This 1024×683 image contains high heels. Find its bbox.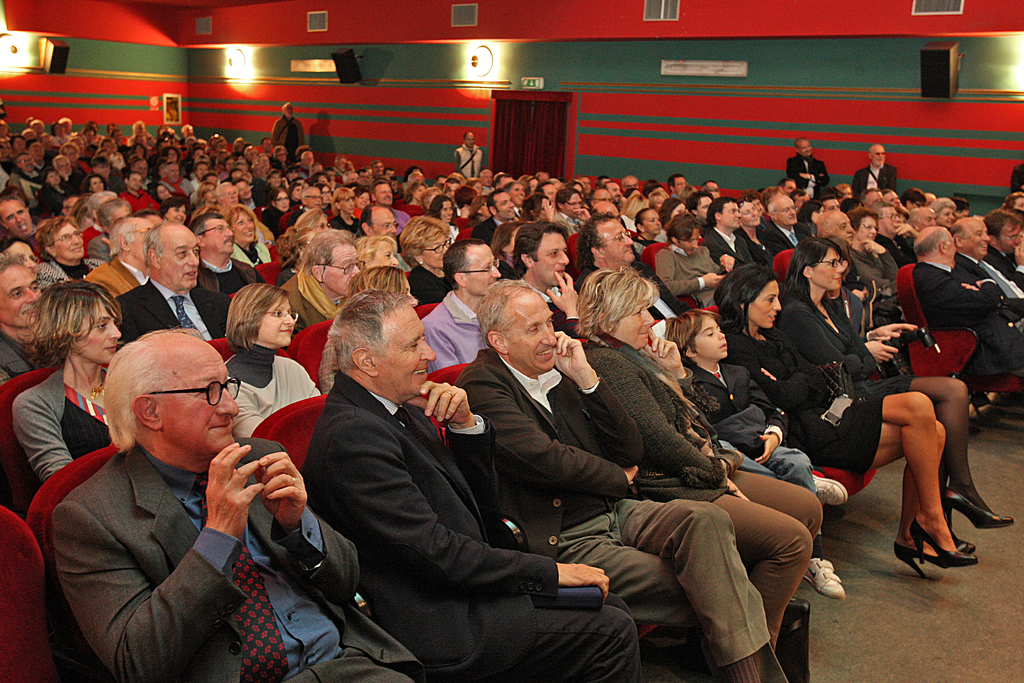
rect(909, 517, 979, 561).
